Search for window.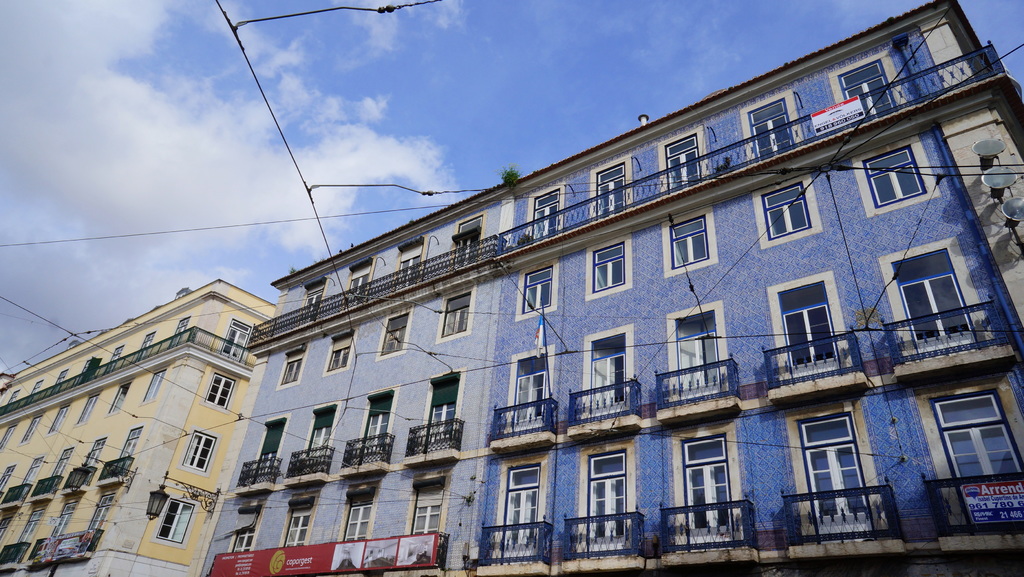
Found at pyautogui.locateOnScreen(282, 512, 312, 548).
